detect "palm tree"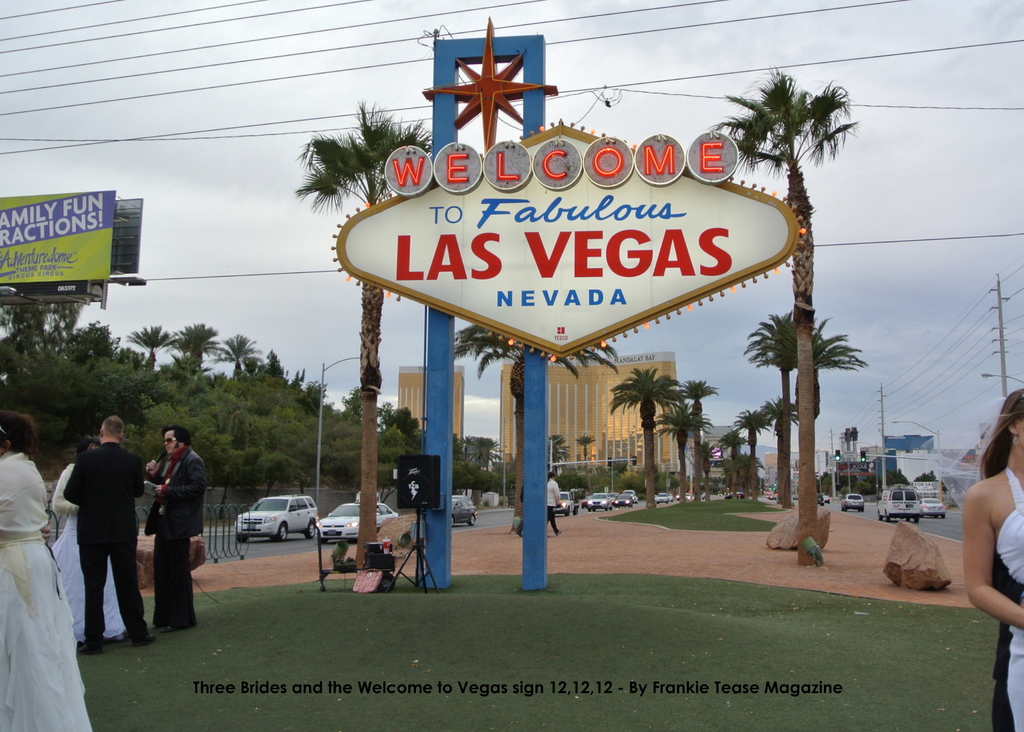
{"x1": 725, "y1": 396, "x2": 775, "y2": 513}
